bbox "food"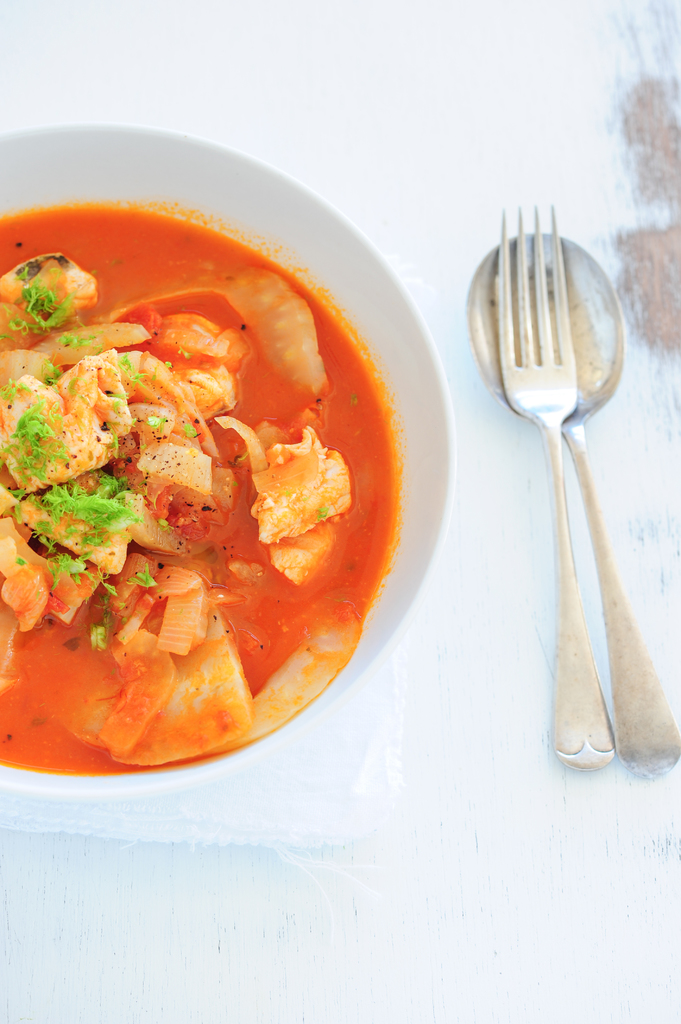
rect(0, 201, 407, 774)
